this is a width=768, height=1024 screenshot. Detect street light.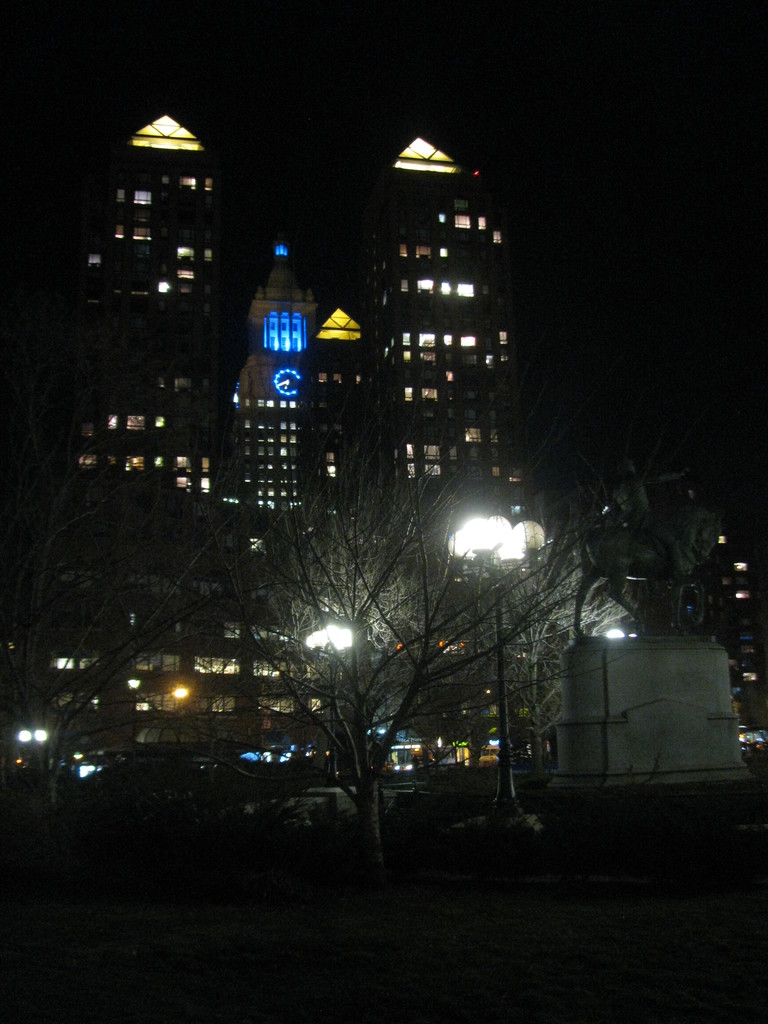
Rect(442, 513, 548, 830).
